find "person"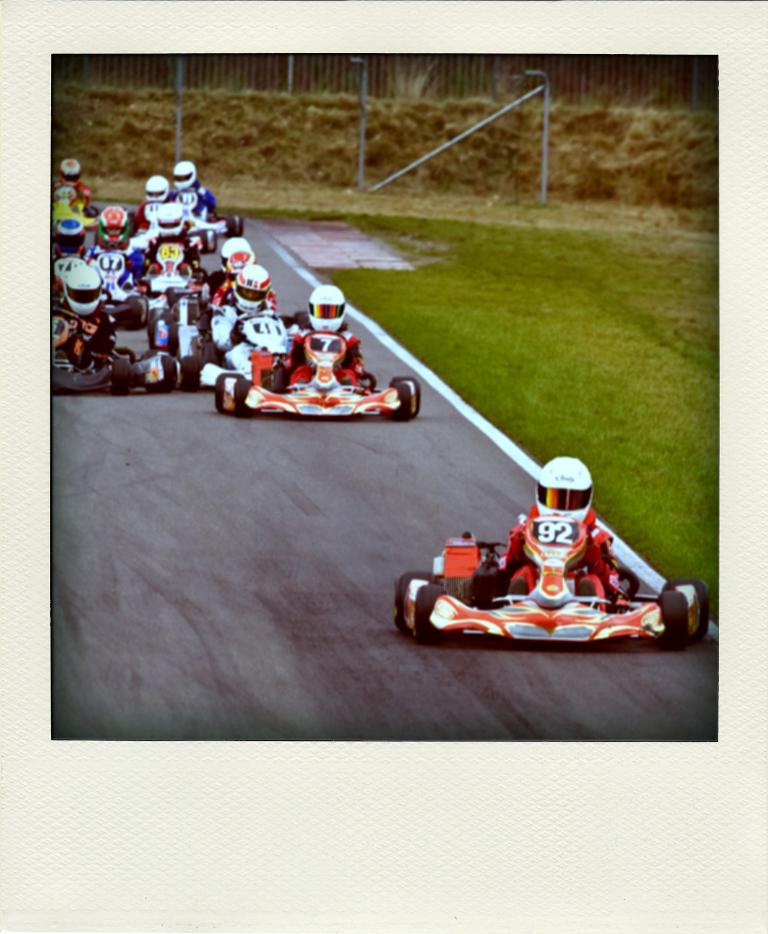
region(144, 176, 184, 236)
